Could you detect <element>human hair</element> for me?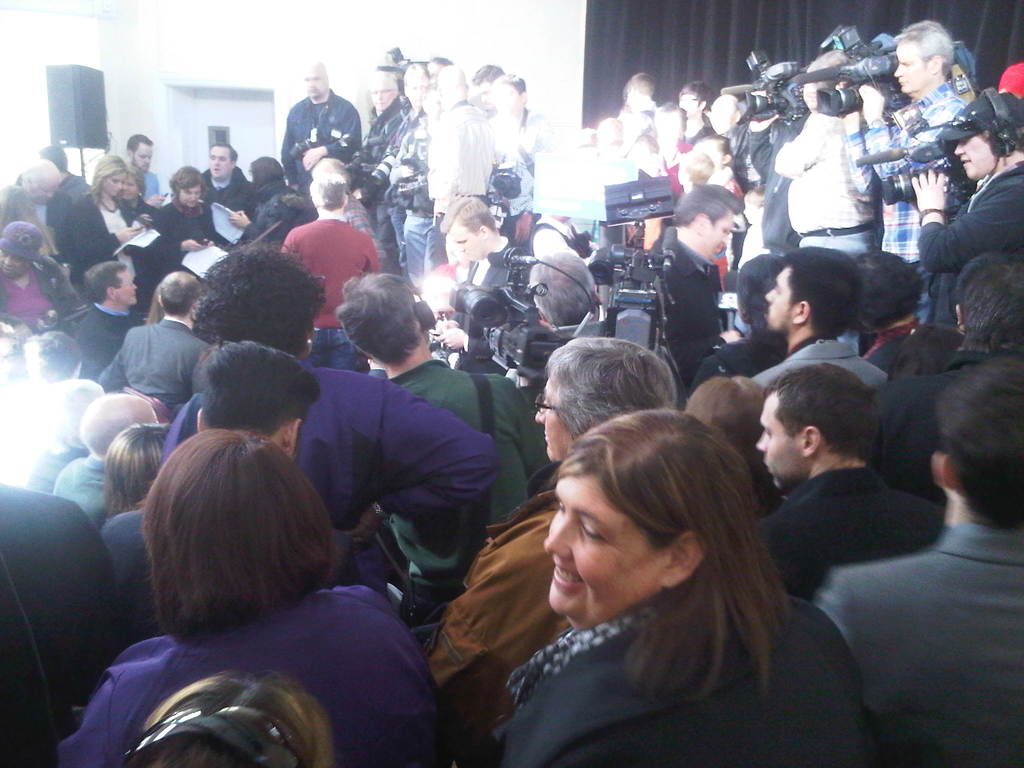
Detection result: box=[682, 147, 714, 187].
